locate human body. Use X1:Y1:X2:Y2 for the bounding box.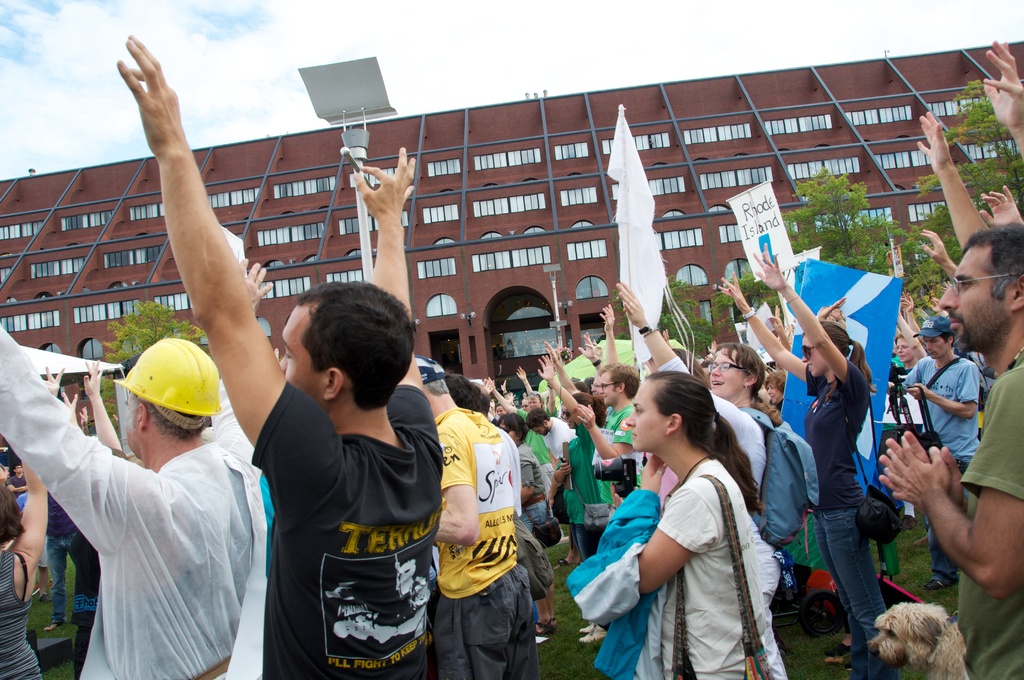
112:20:440:679.
